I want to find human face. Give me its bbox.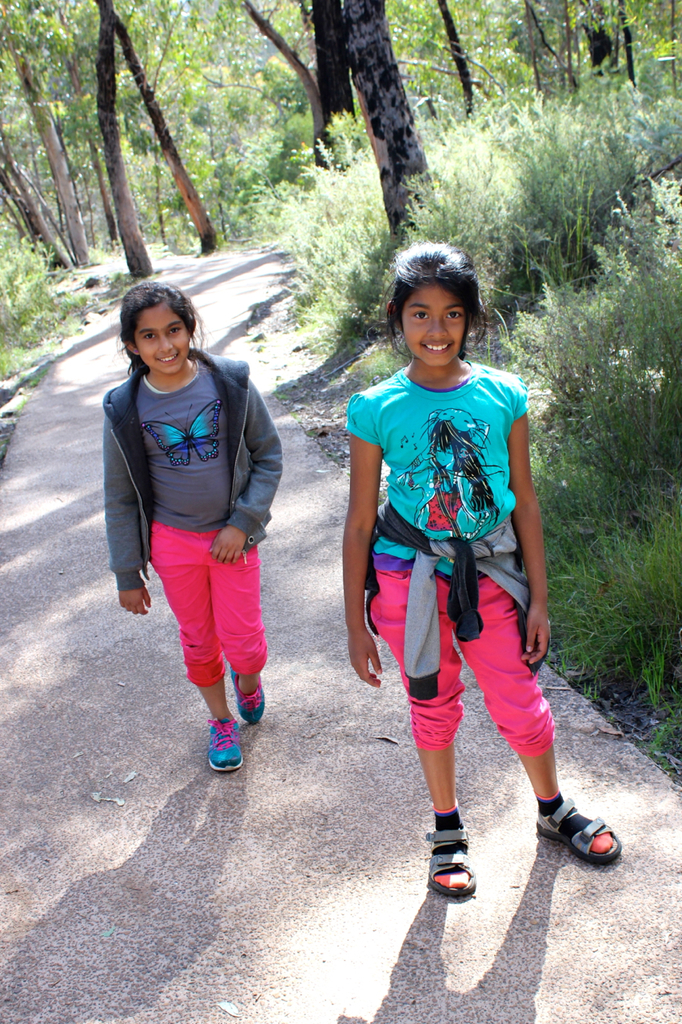
(left=131, top=302, right=196, bottom=373).
